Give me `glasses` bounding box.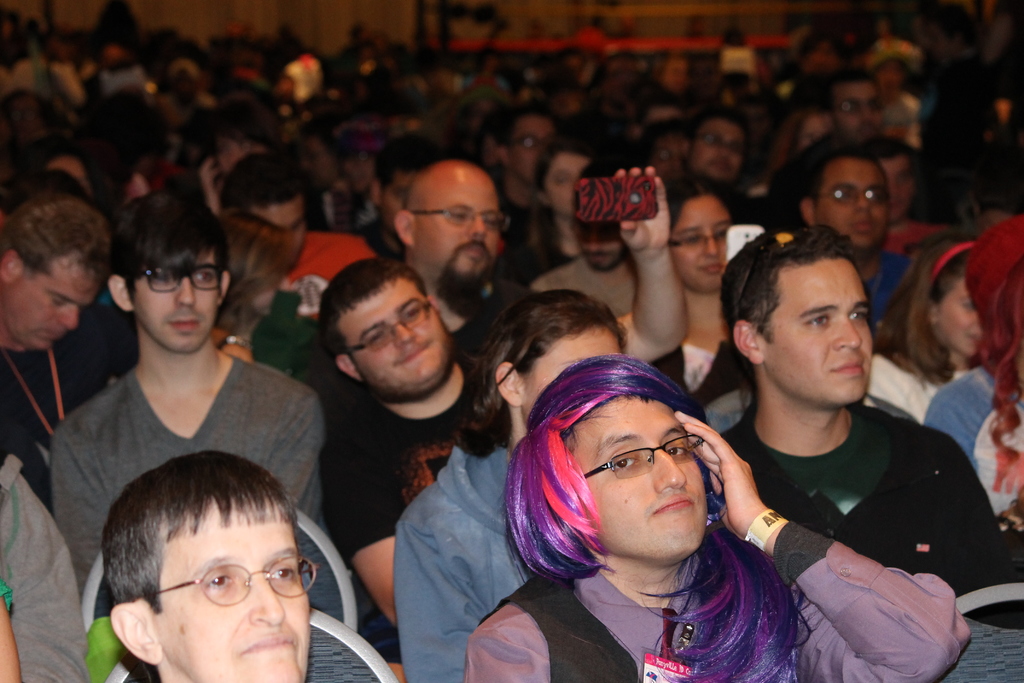
pyautogui.locateOnScreen(810, 184, 890, 202).
